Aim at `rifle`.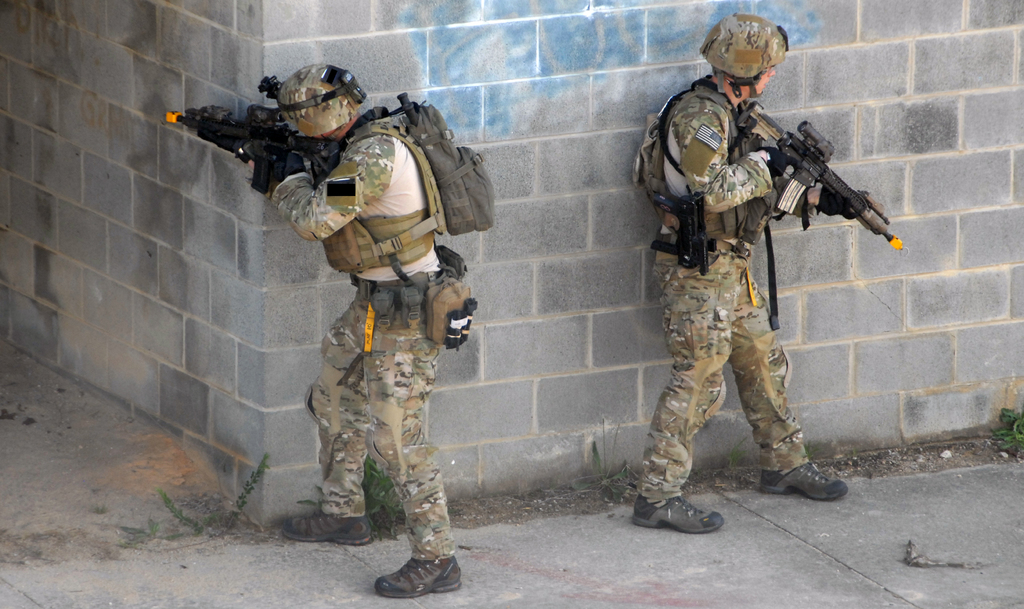
Aimed at {"left": 166, "top": 107, "right": 342, "bottom": 191}.
